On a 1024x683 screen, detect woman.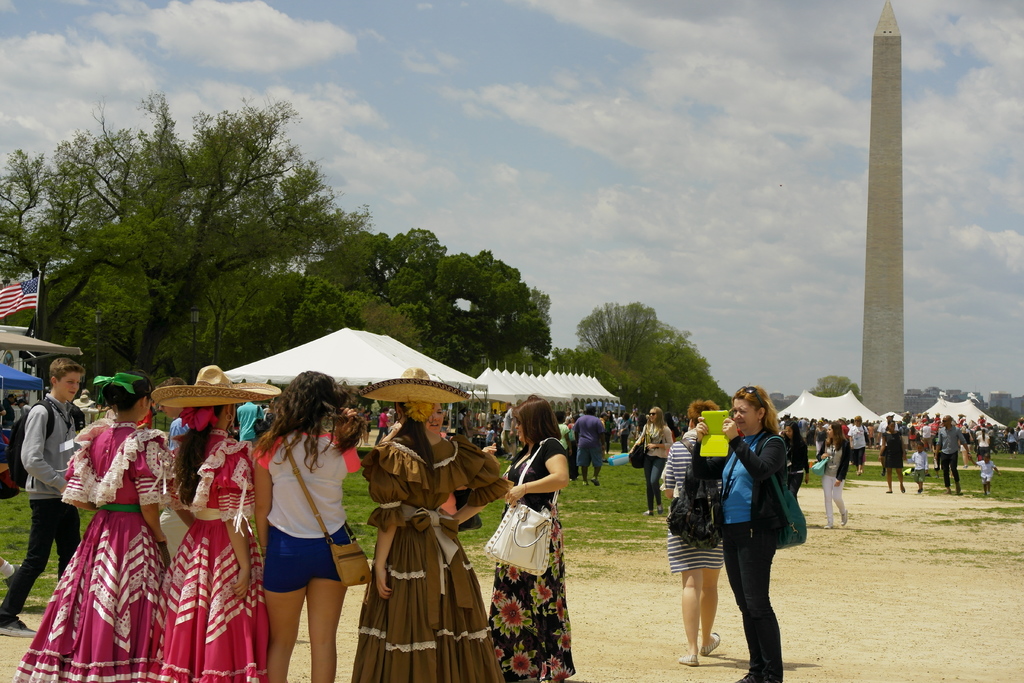
814:422:850:527.
